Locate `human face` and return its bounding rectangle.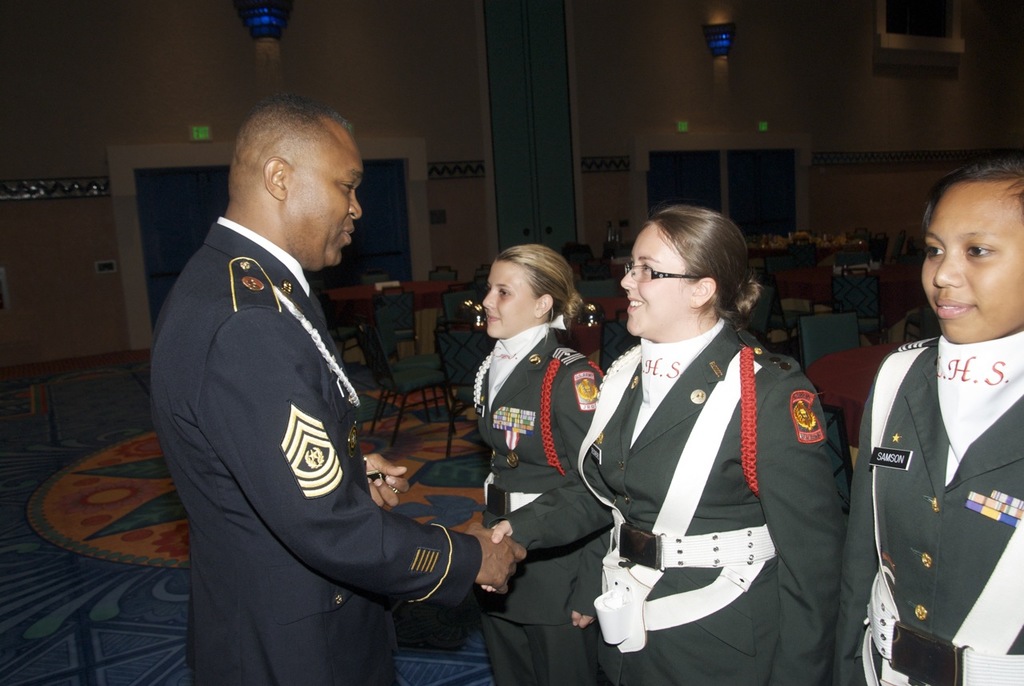
Rect(286, 132, 364, 271).
